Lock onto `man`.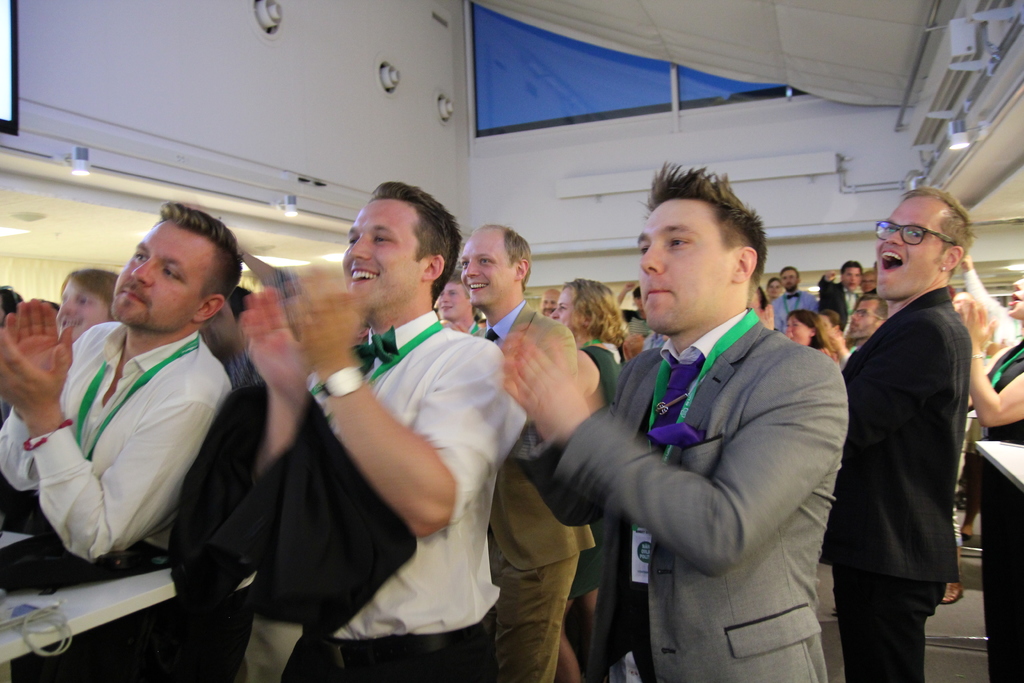
Locked: (766,262,821,335).
